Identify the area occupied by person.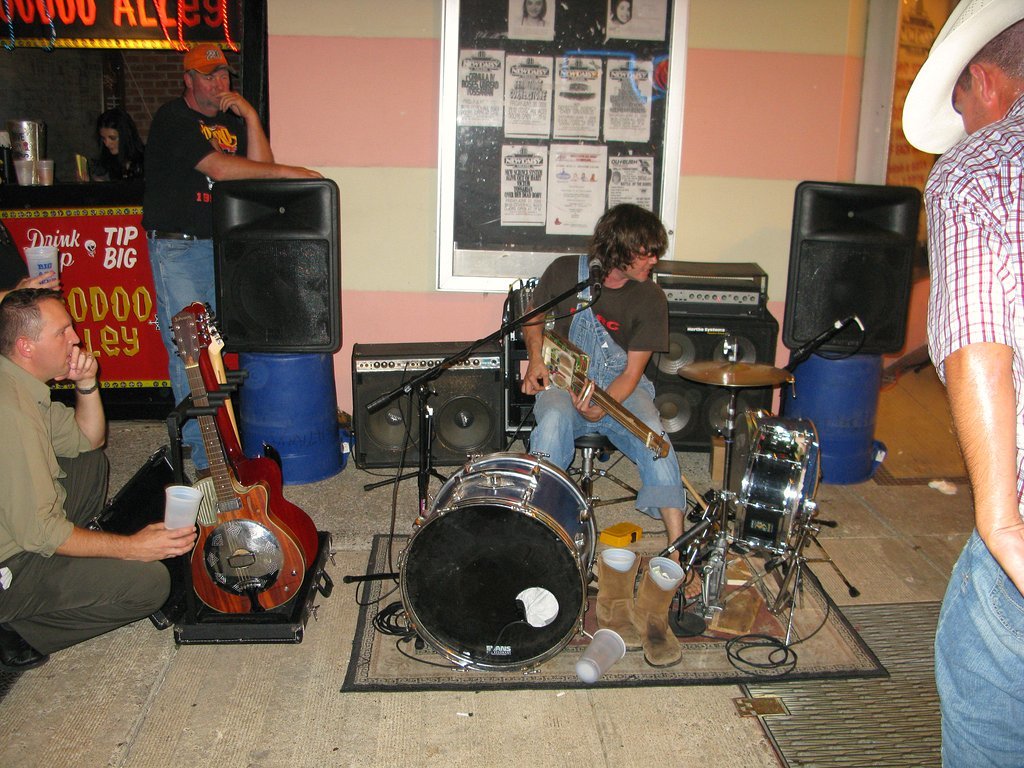
Area: 0:287:202:675.
